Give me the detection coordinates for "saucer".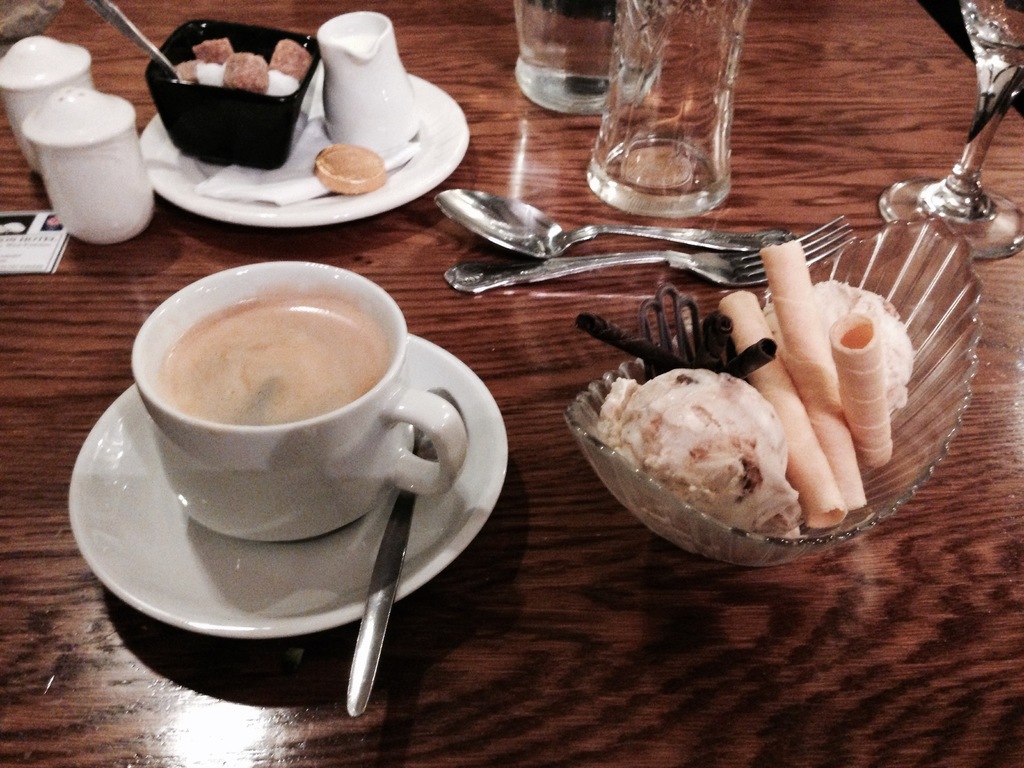
[143,63,471,229].
